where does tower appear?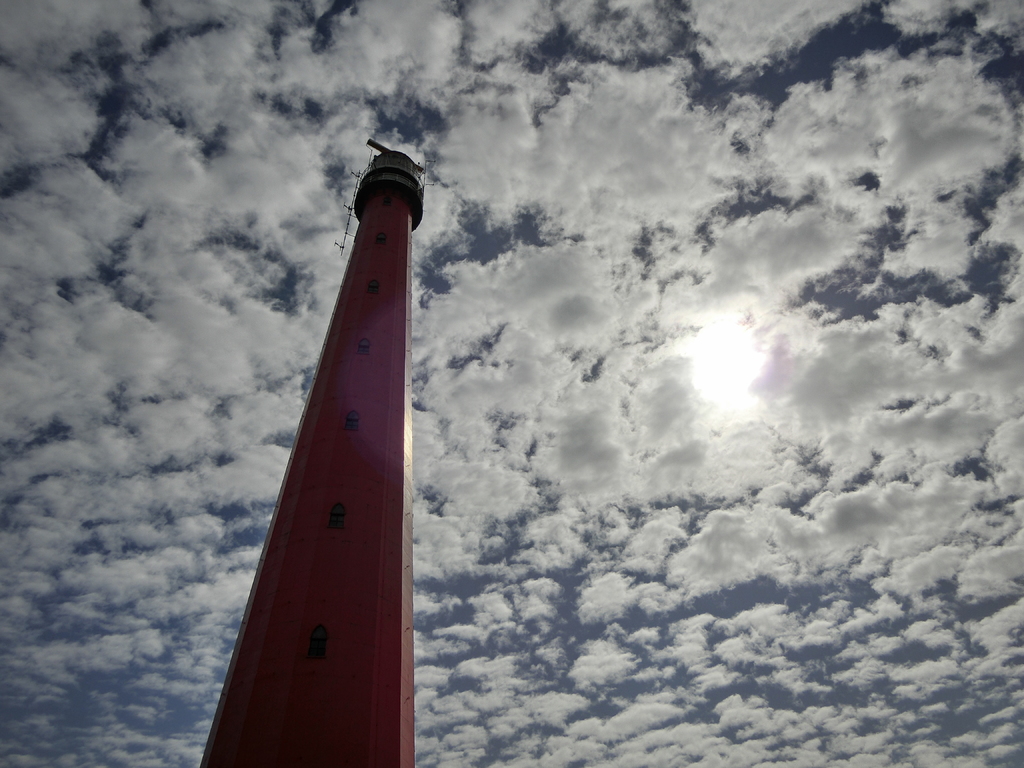
Appears at BBox(215, 86, 434, 767).
